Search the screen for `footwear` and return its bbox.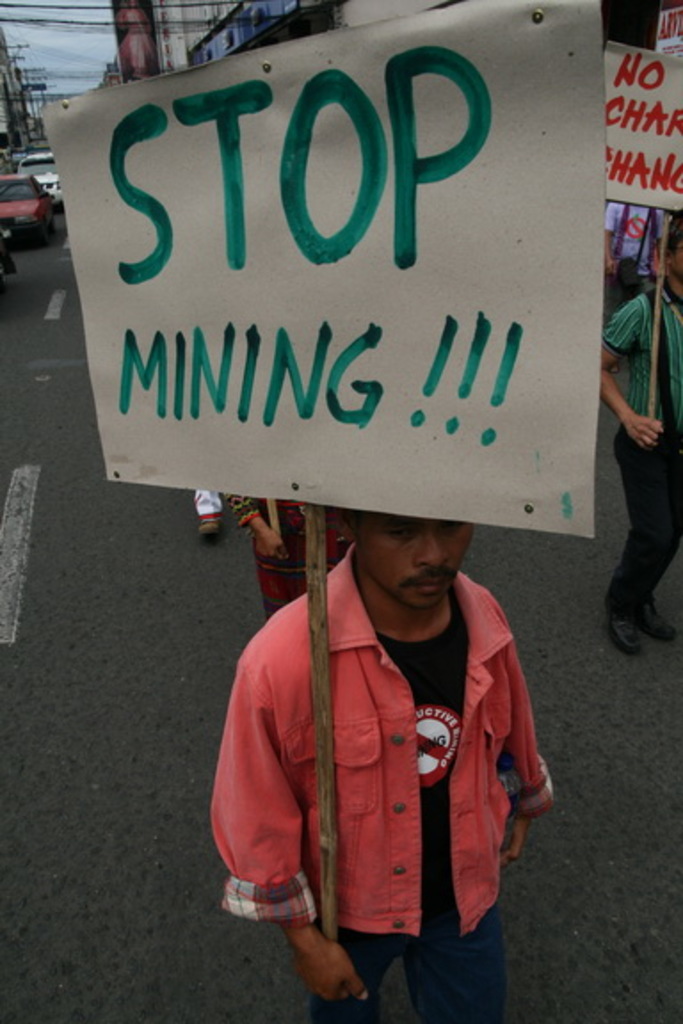
Found: {"x1": 610, "y1": 612, "x2": 644, "y2": 652}.
